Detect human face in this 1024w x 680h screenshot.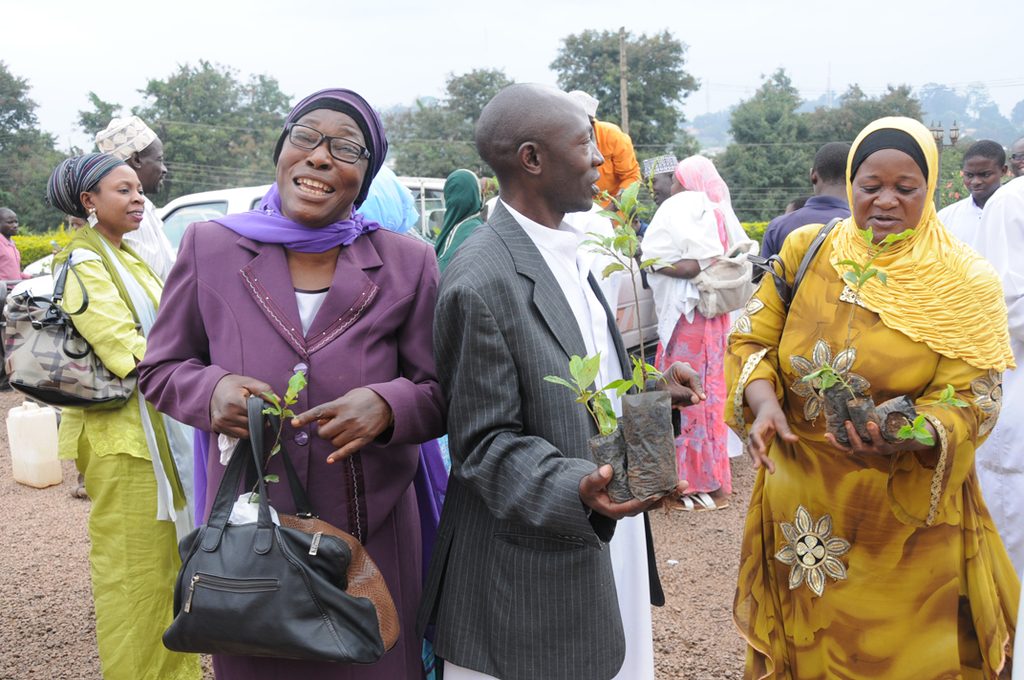
Detection: [959,157,1000,199].
